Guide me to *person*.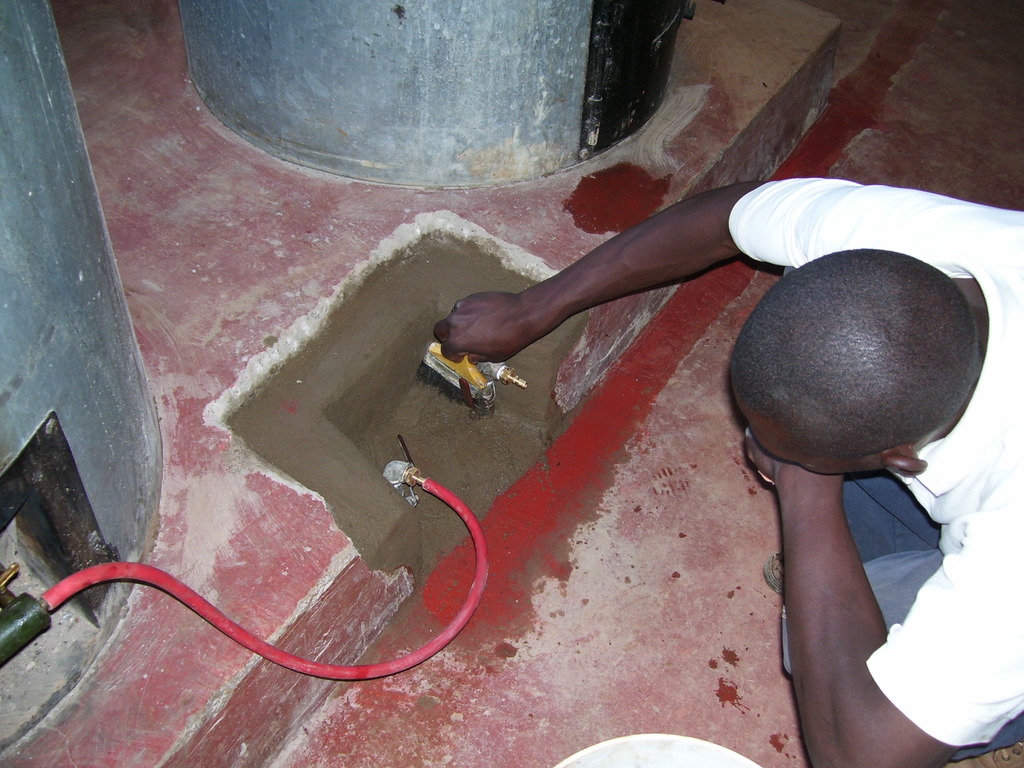
Guidance: left=432, top=177, right=1023, bottom=764.
